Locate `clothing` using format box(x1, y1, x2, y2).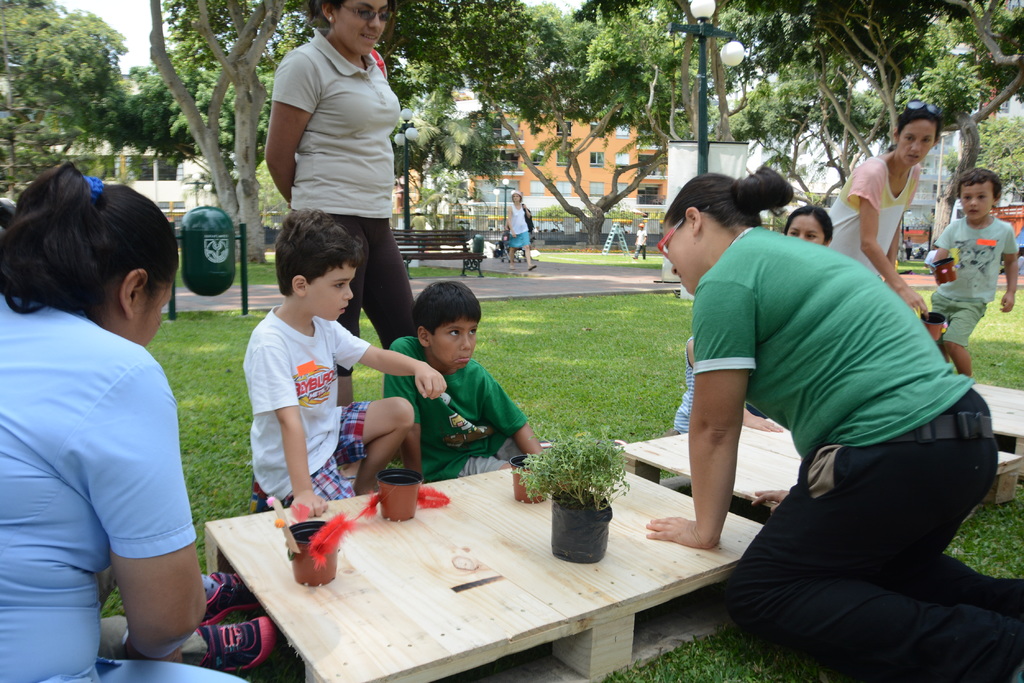
box(815, 147, 918, 266).
